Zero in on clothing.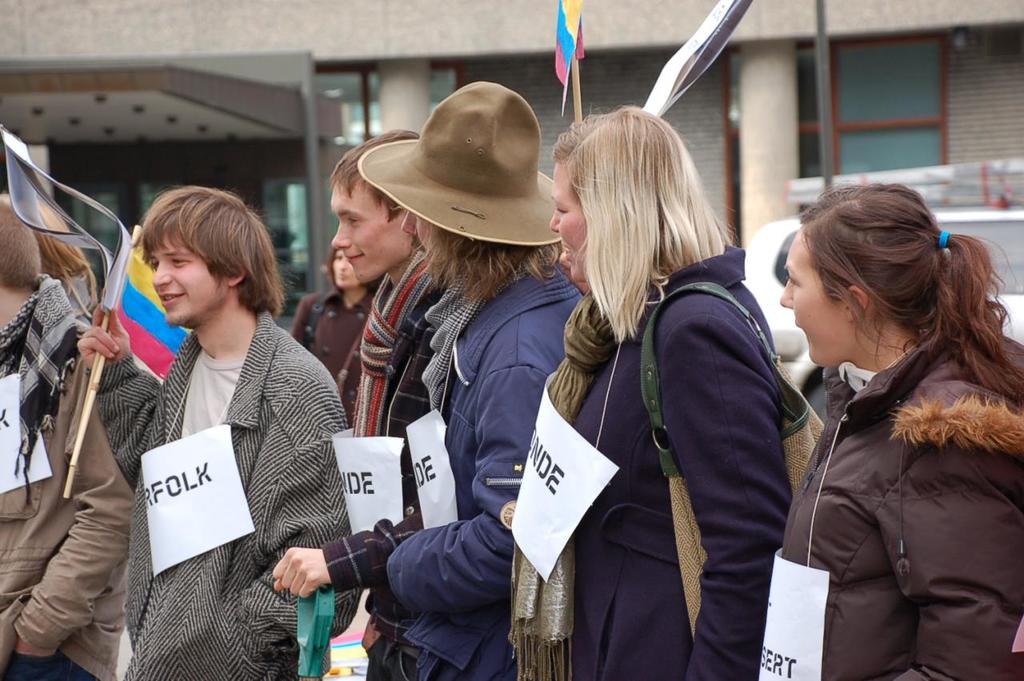
Zeroed in: box(494, 231, 784, 680).
